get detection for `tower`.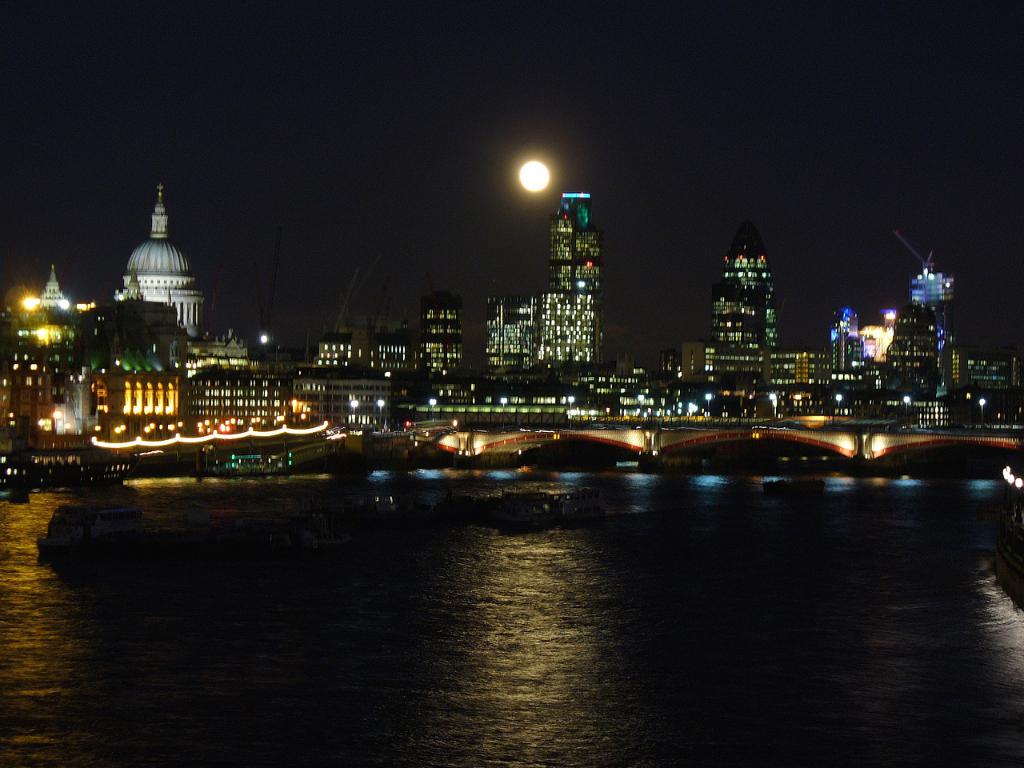
Detection: [489,288,534,366].
